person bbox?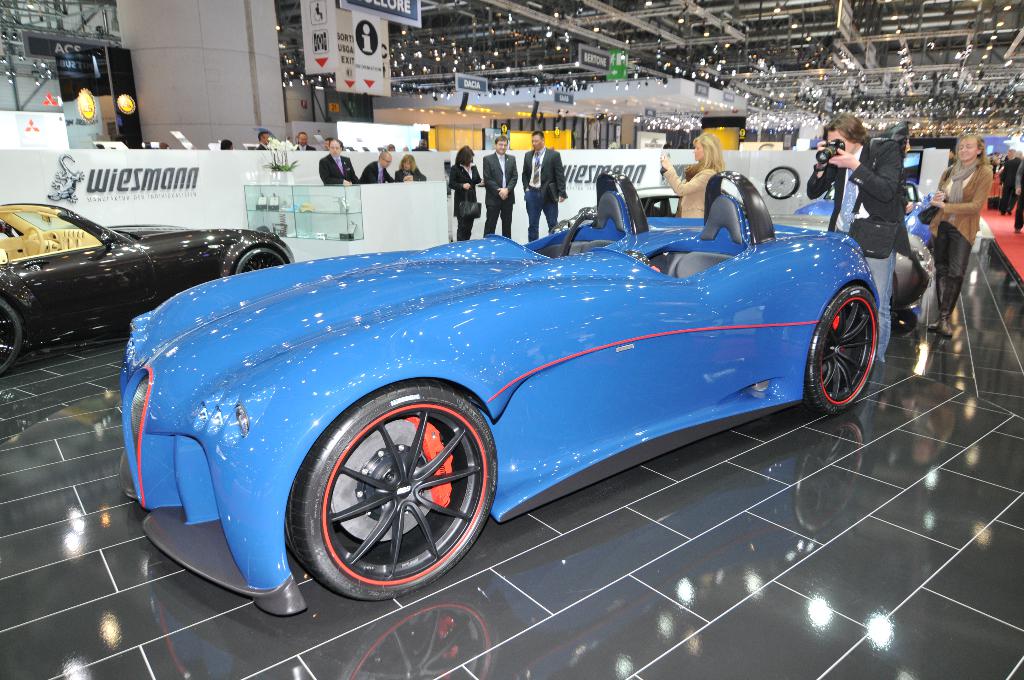
pyautogui.locateOnScreen(319, 136, 354, 185)
